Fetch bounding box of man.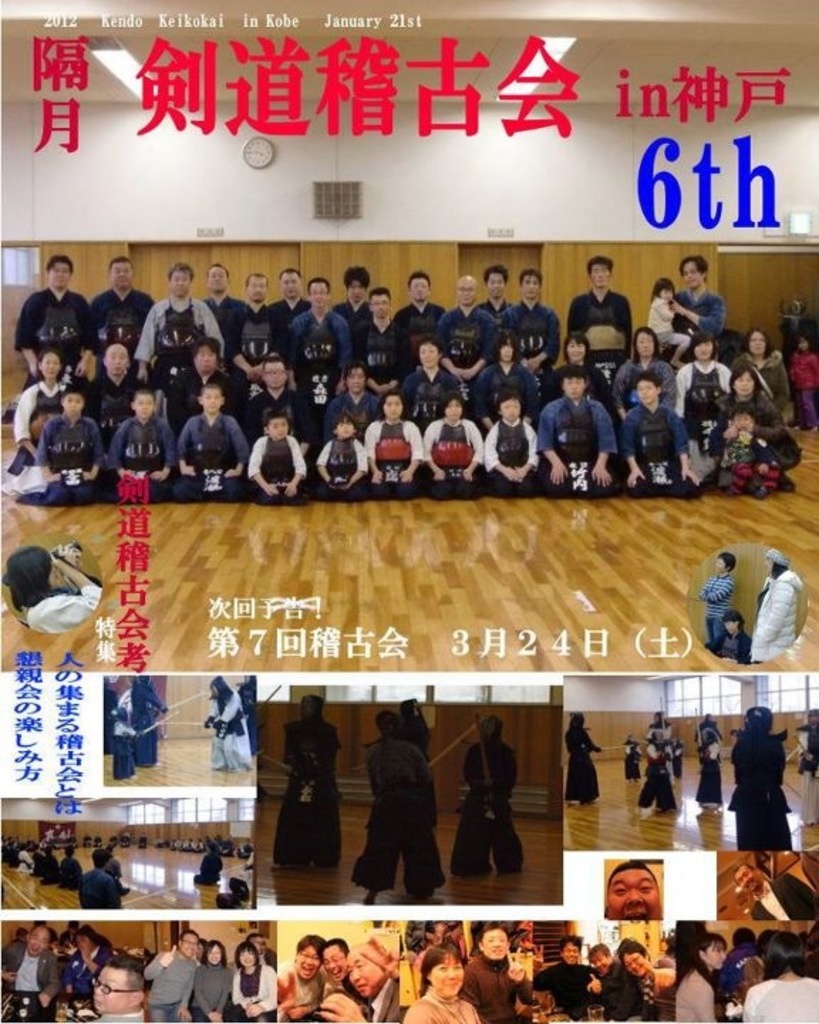
Bbox: box(476, 262, 512, 321).
